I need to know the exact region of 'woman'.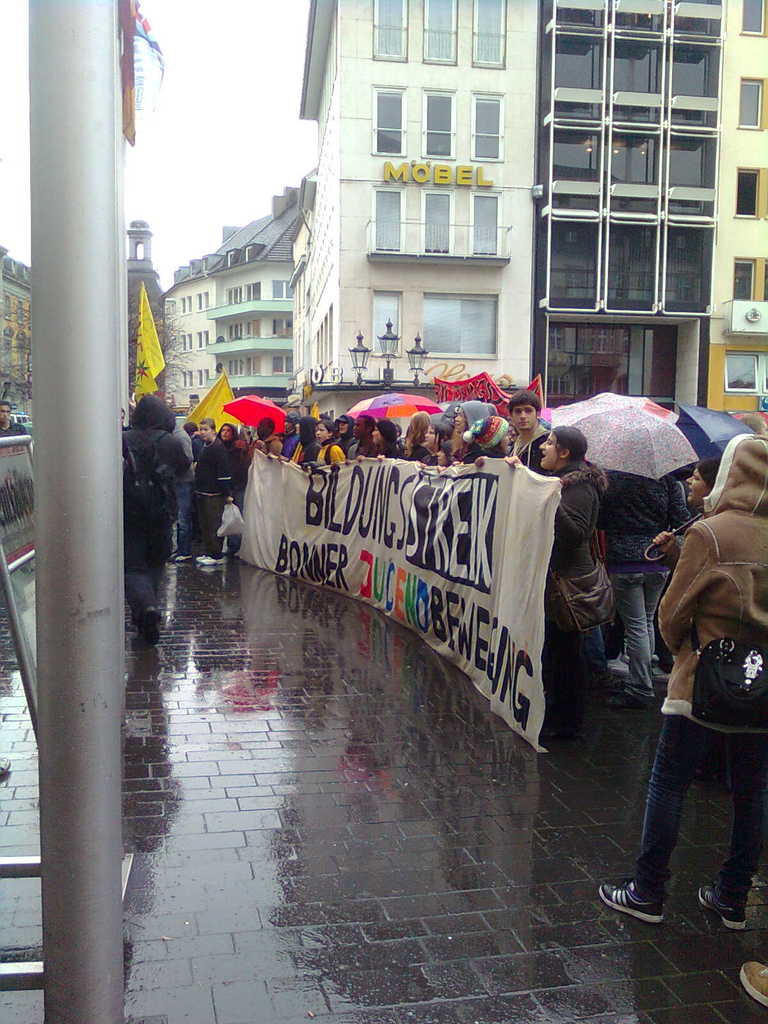
Region: <region>401, 413, 436, 460</region>.
